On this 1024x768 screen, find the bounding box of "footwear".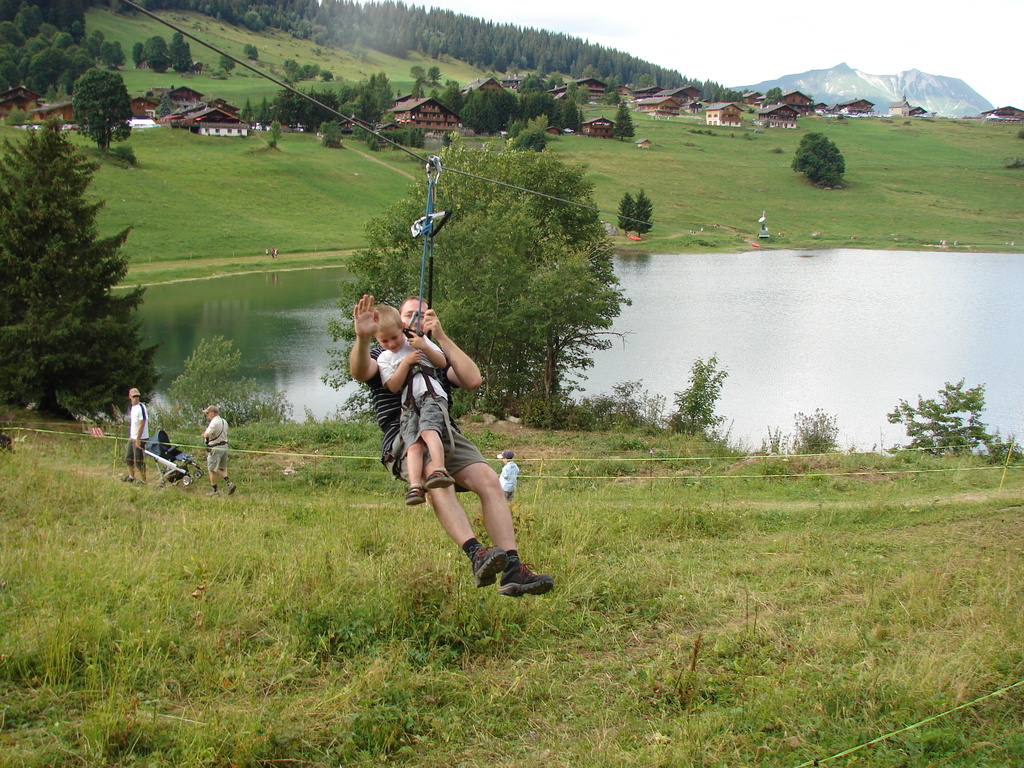
Bounding box: <box>228,484,237,494</box>.
